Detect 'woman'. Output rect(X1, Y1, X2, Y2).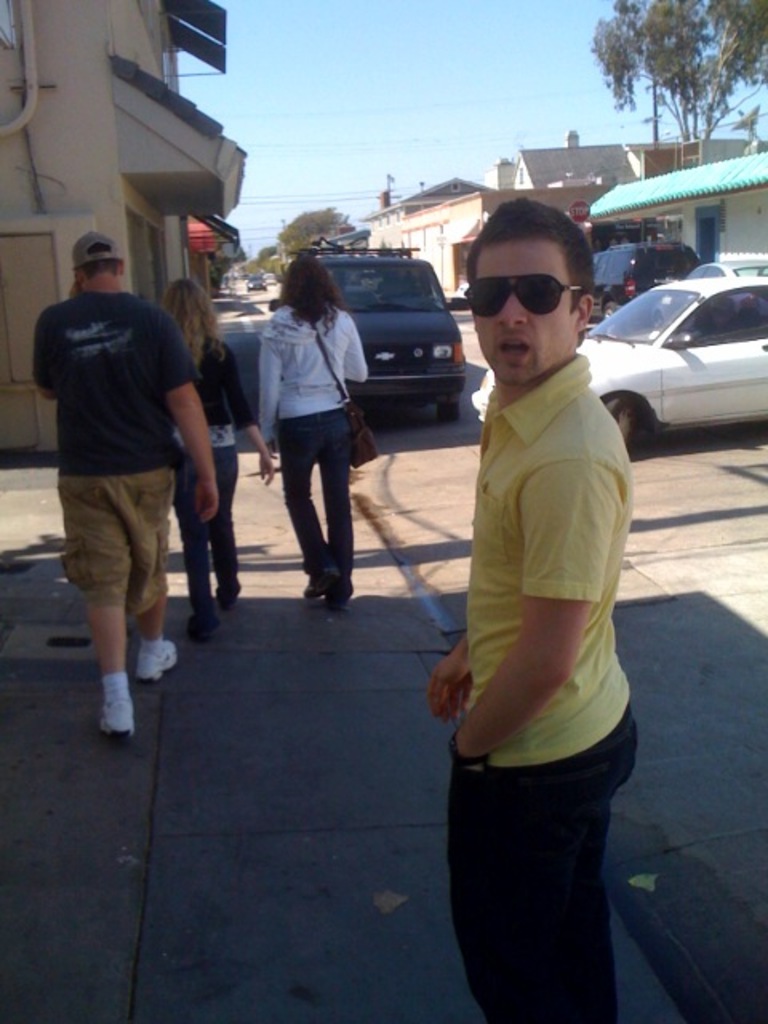
rect(230, 250, 376, 586).
